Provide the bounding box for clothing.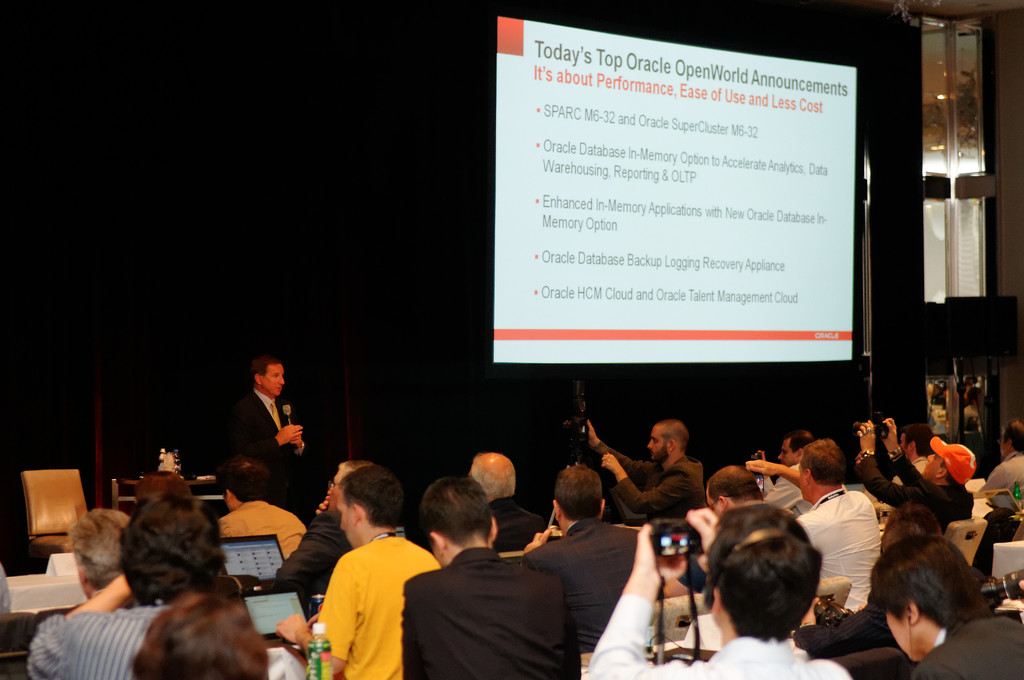
left=219, top=490, right=311, bottom=560.
